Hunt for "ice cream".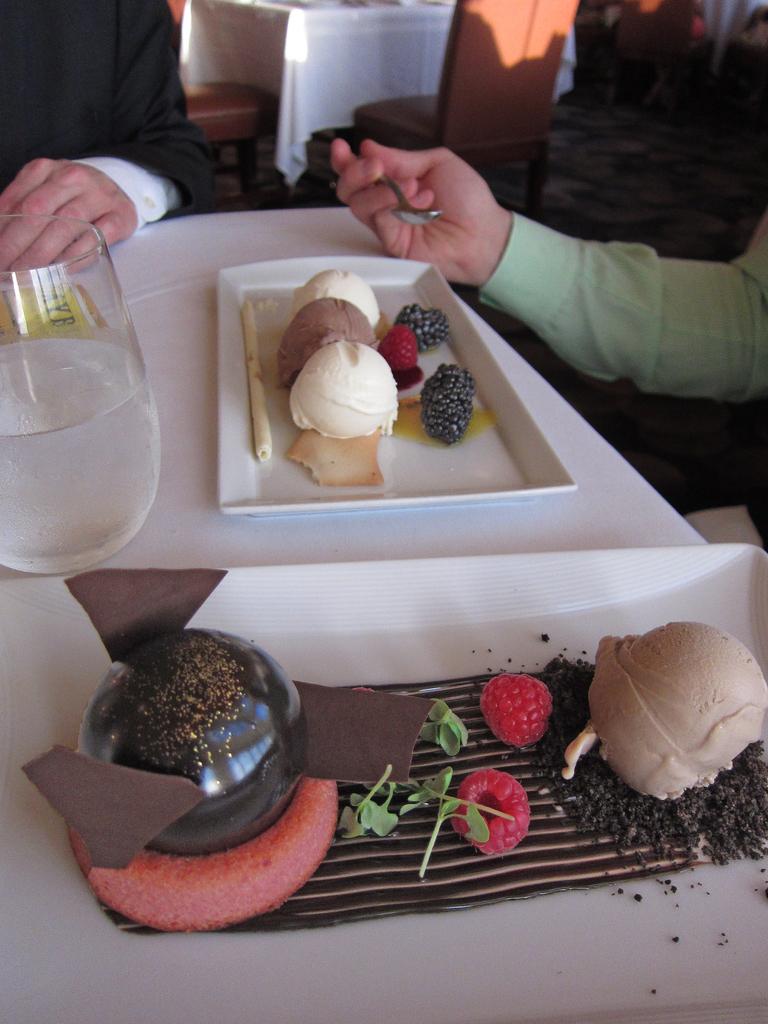
Hunted down at bbox=(602, 621, 767, 798).
